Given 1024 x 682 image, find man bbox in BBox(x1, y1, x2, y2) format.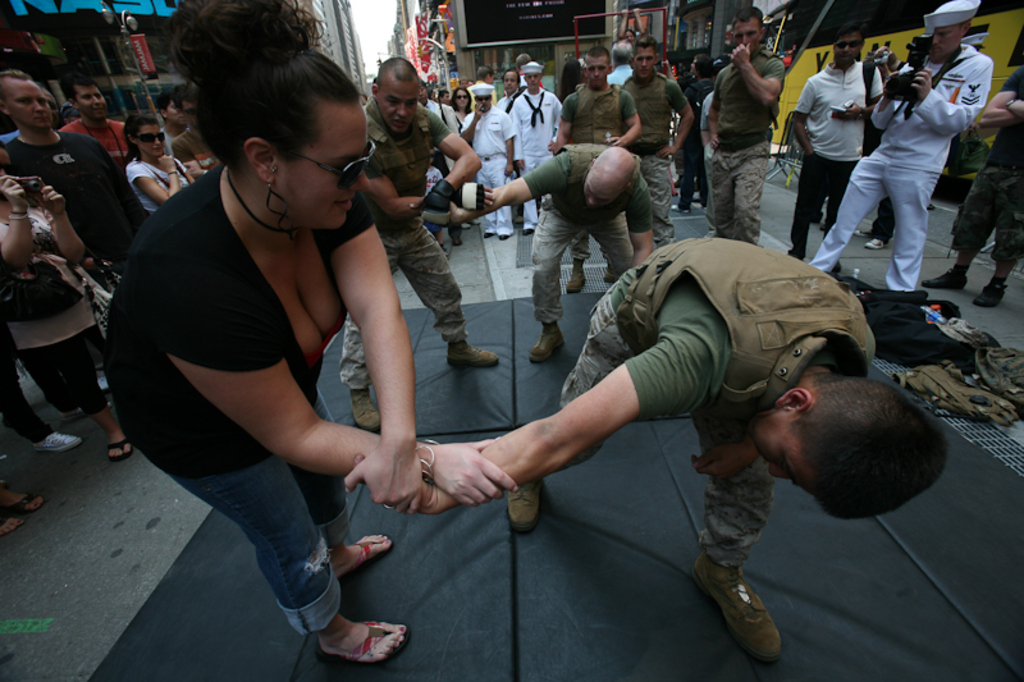
BBox(339, 51, 507, 431).
